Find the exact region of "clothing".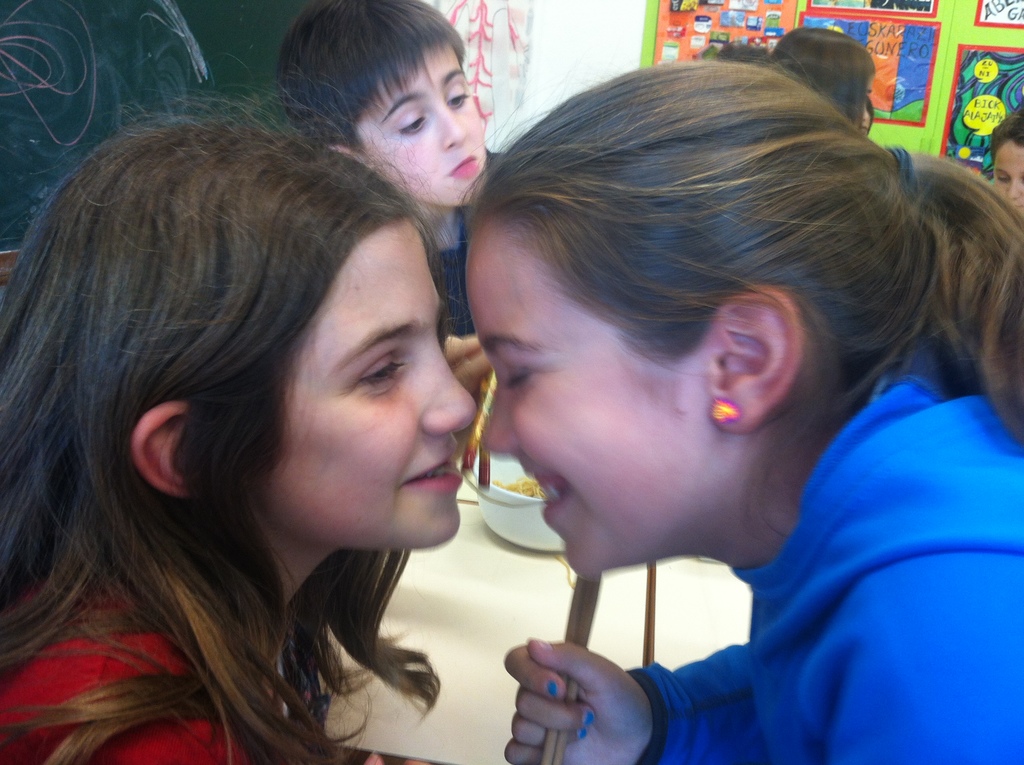
Exact region: box=[607, 326, 1023, 764].
